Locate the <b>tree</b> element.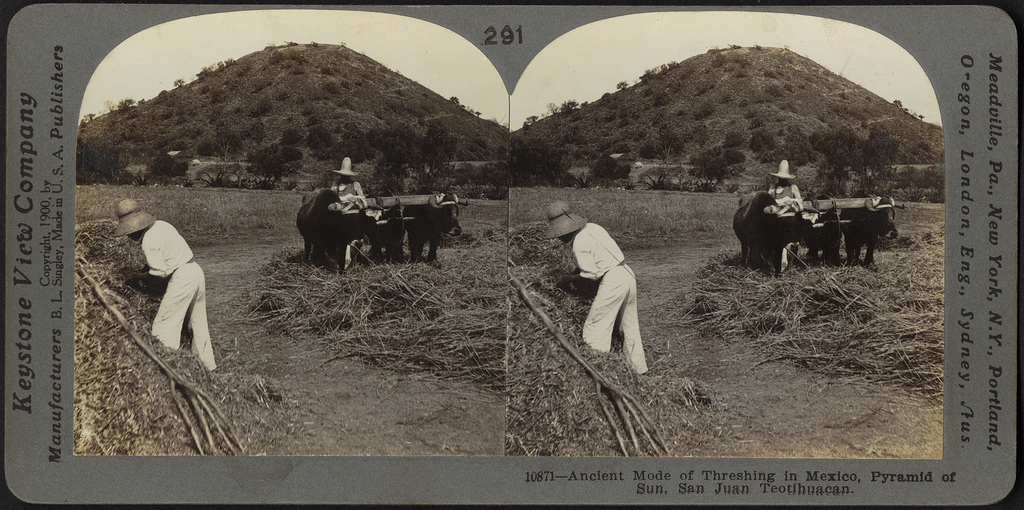
Element bbox: region(419, 118, 467, 165).
